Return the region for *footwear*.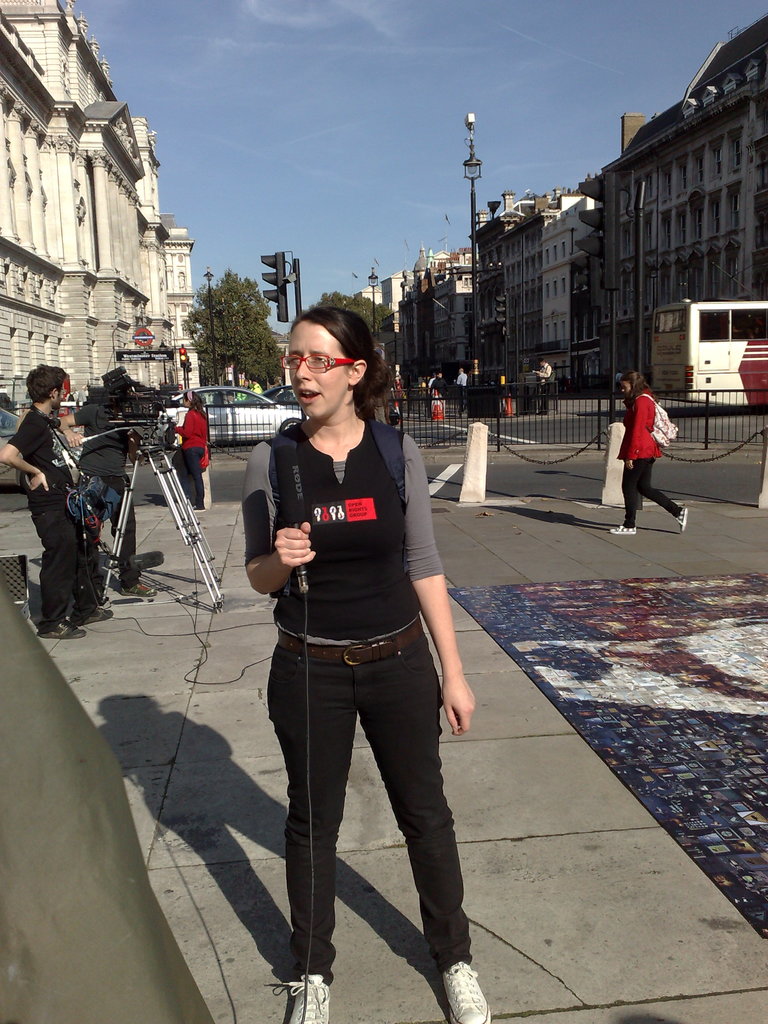
select_region(284, 972, 329, 1023).
